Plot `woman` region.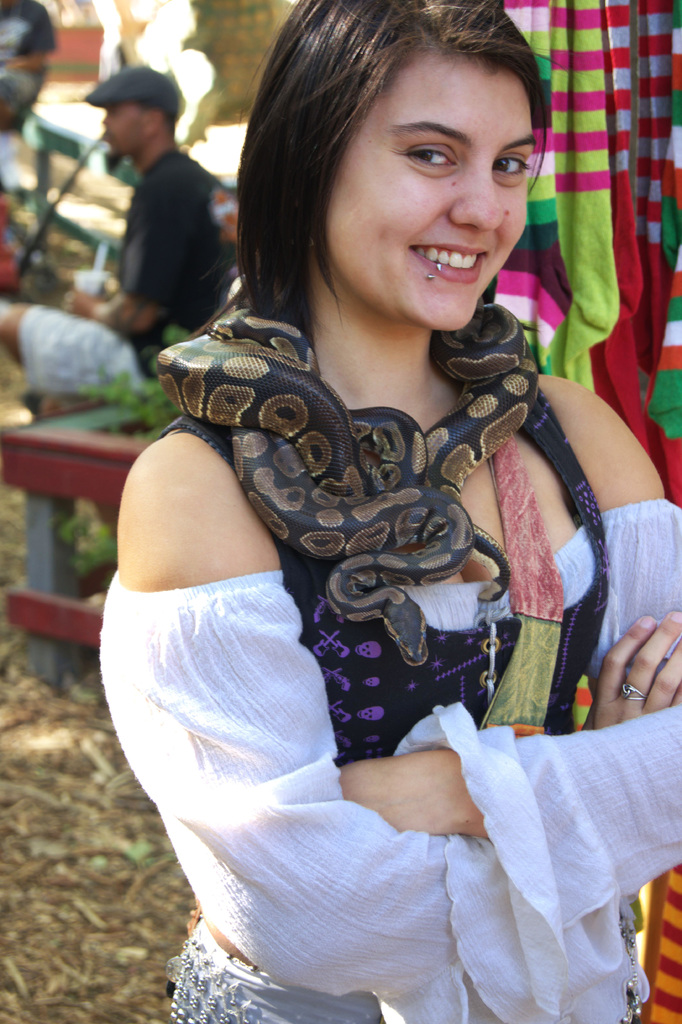
Plotted at left=100, top=34, right=654, bottom=1002.
